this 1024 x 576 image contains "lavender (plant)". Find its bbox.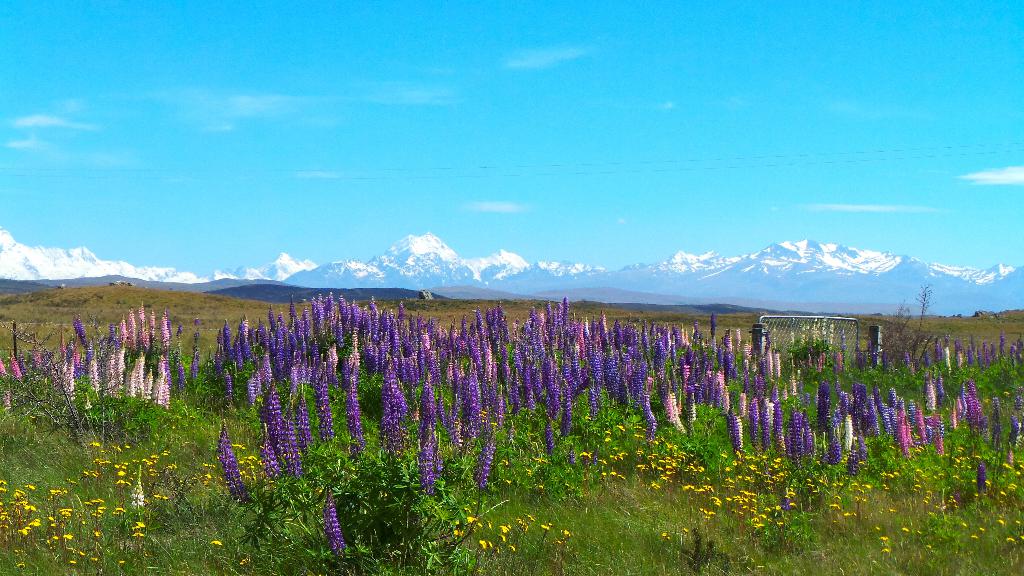
(136,301,147,352).
